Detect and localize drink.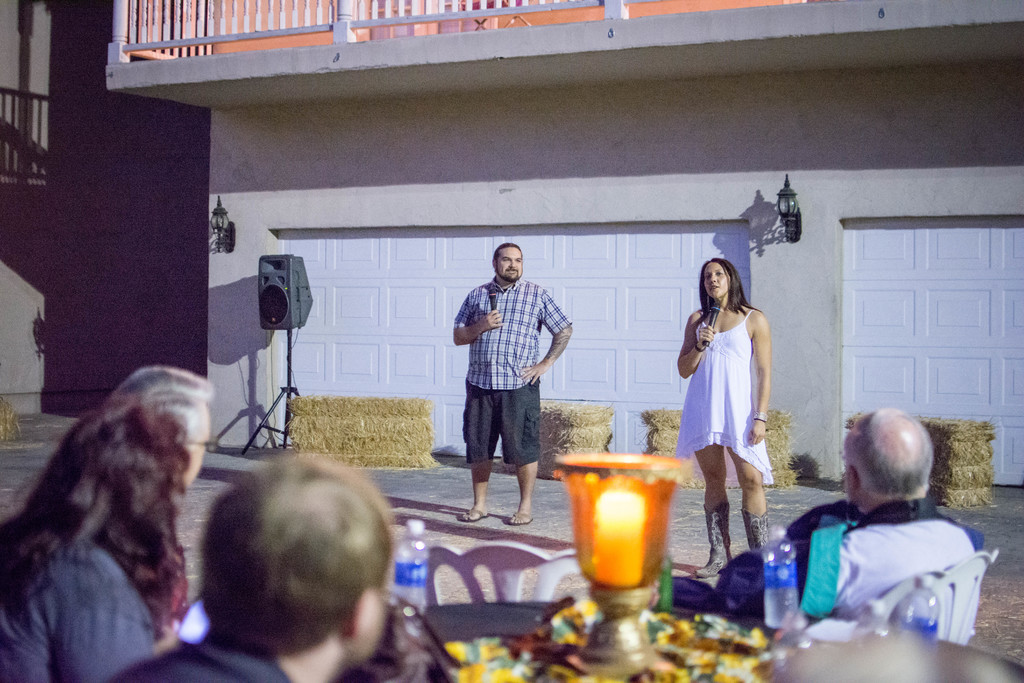
Localized at 392 530 431 605.
